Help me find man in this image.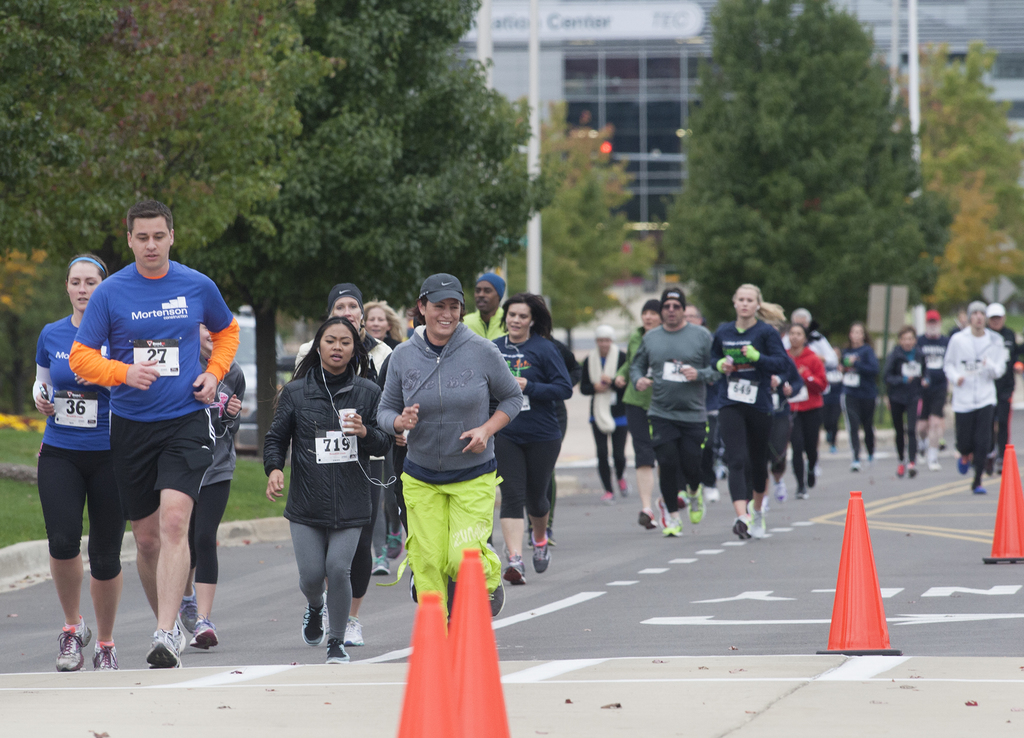
Found it: locate(40, 222, 237, 671).
